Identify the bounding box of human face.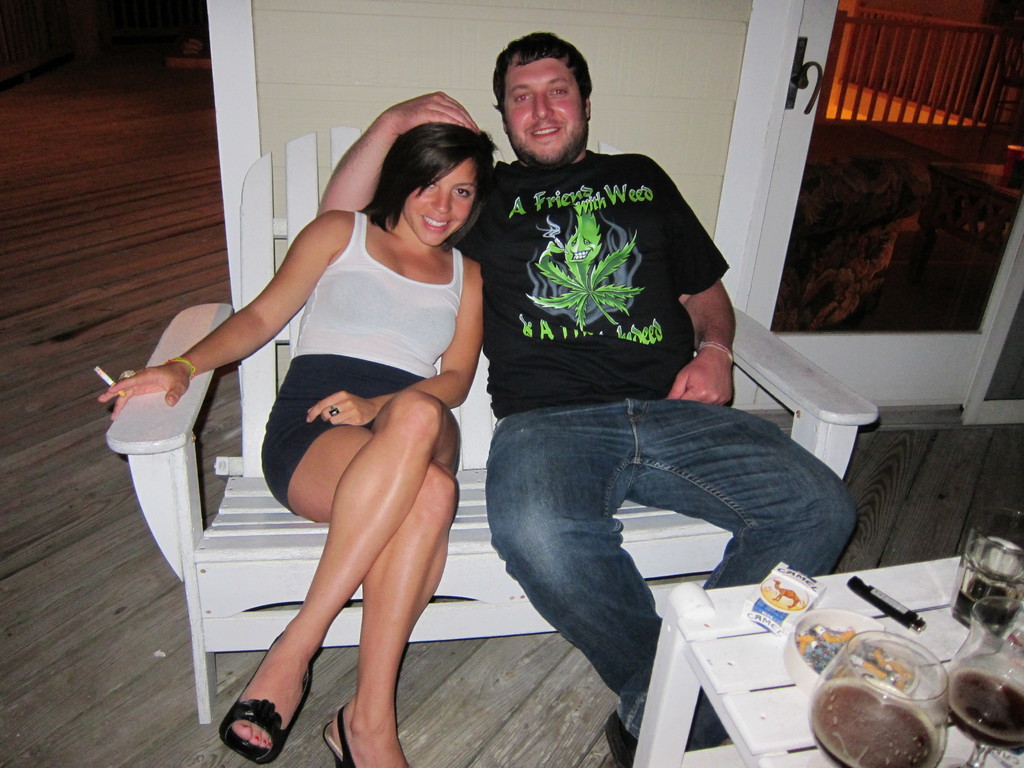
select_region(505, 58, 591, 170).
